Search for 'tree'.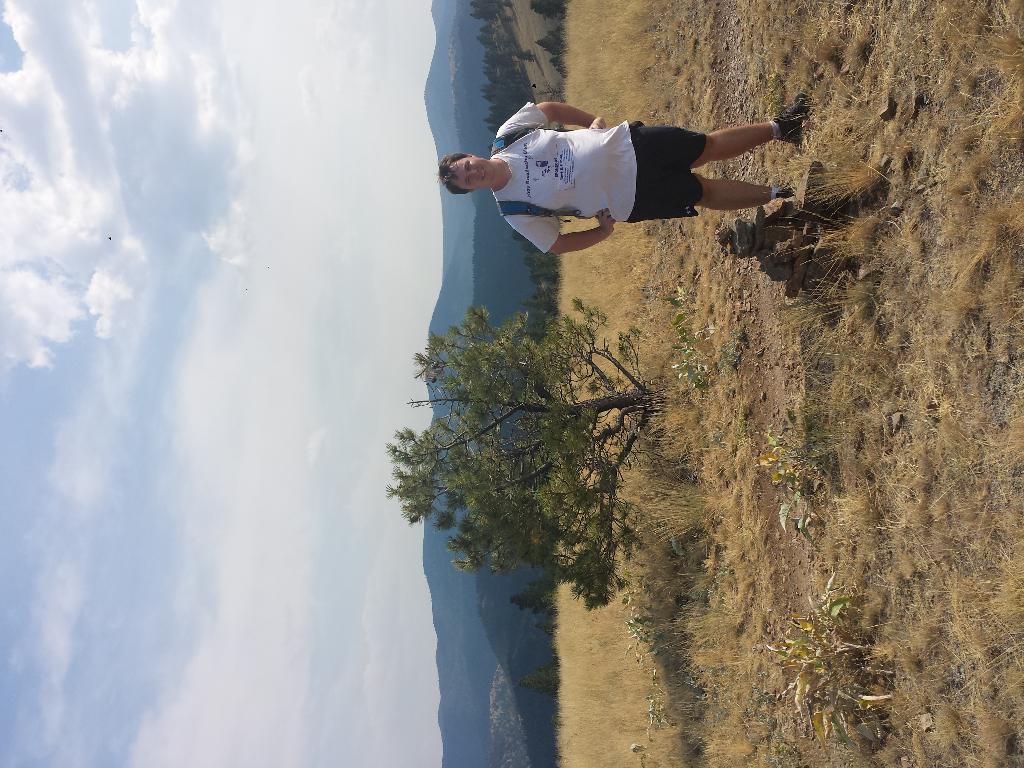
Found at [left=374, top=217, right=685, bottom=684].
